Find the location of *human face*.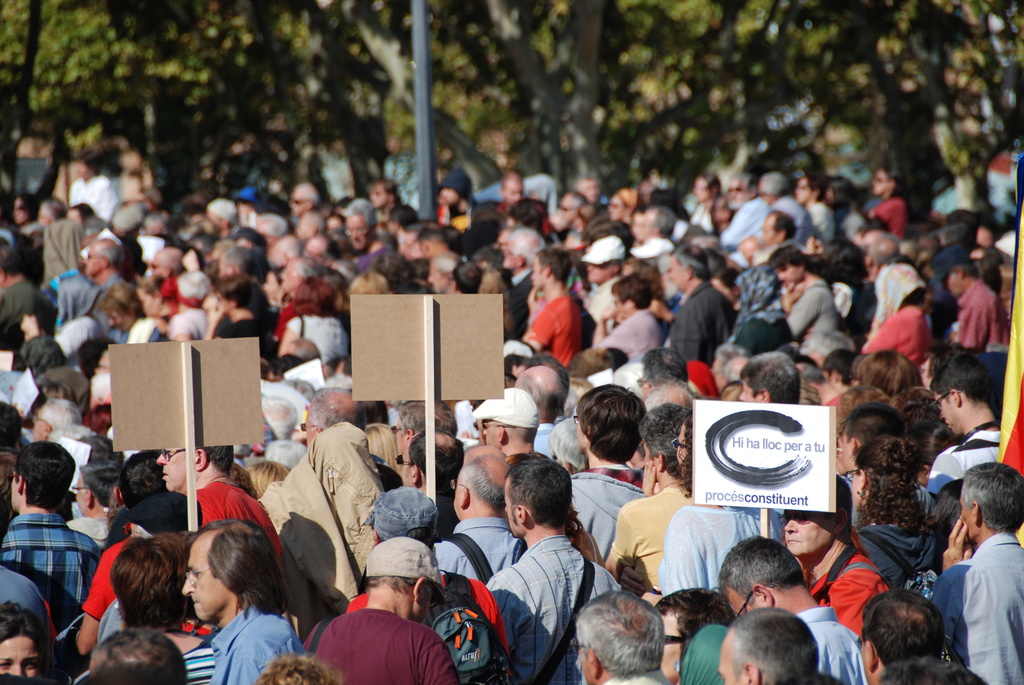
Location: (214, 258, 230, 292).
